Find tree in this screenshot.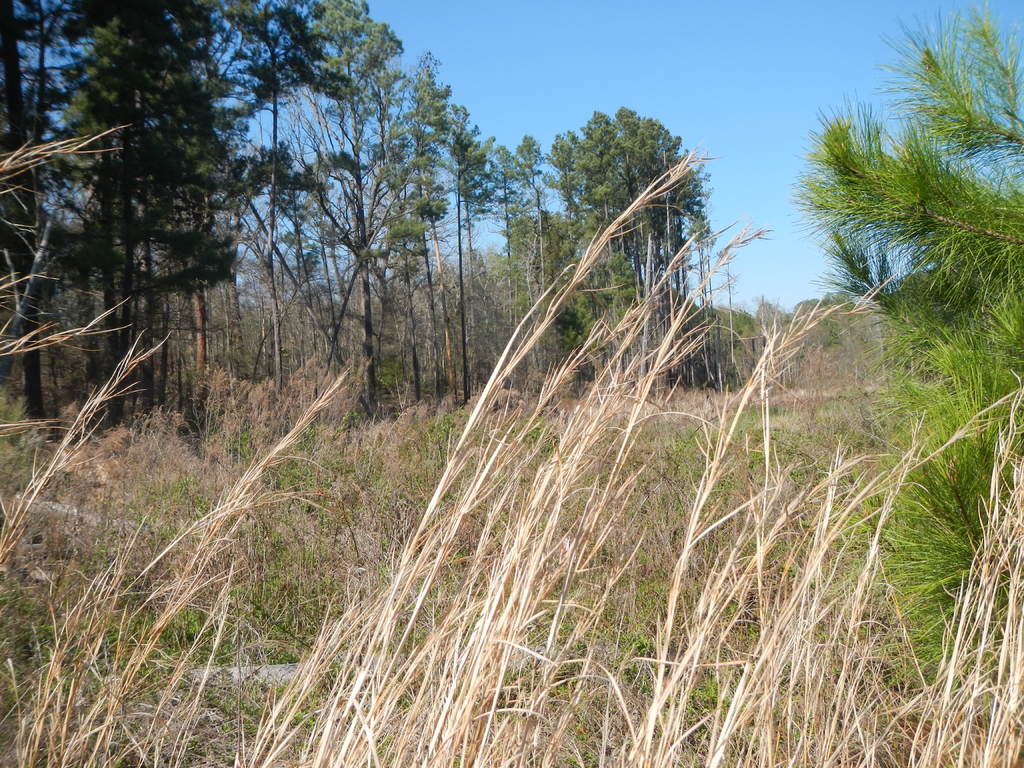
The bounding box for tree is BBox(509, 127, 559, 379).
